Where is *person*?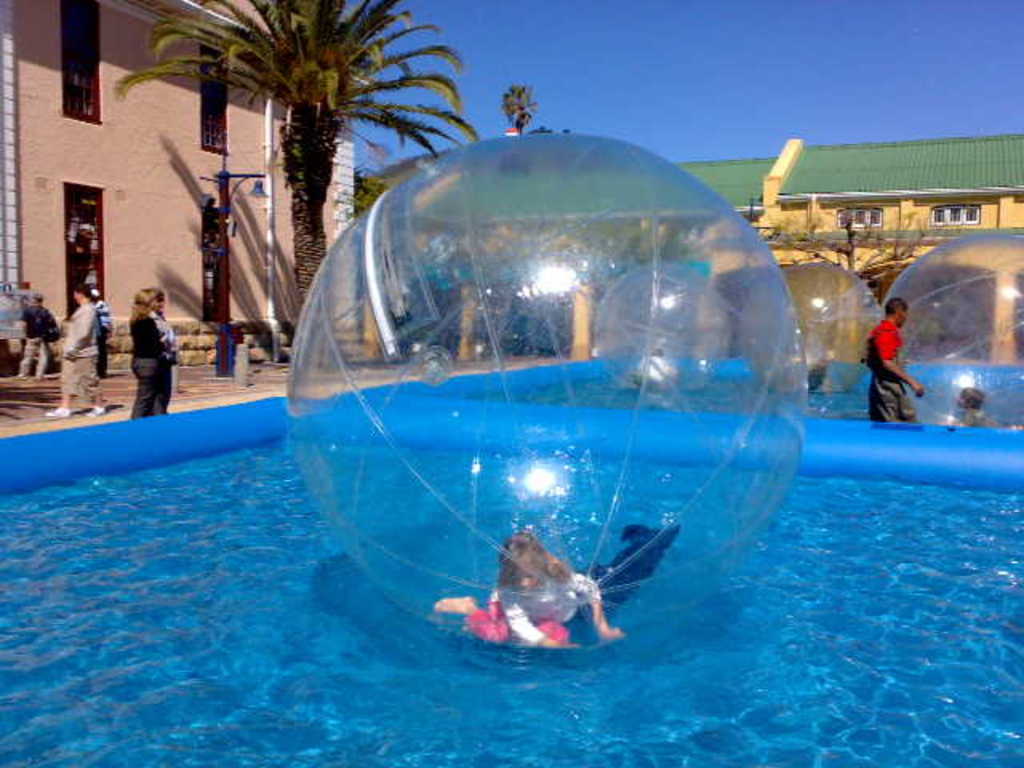
(866, 294, 923, 422).
